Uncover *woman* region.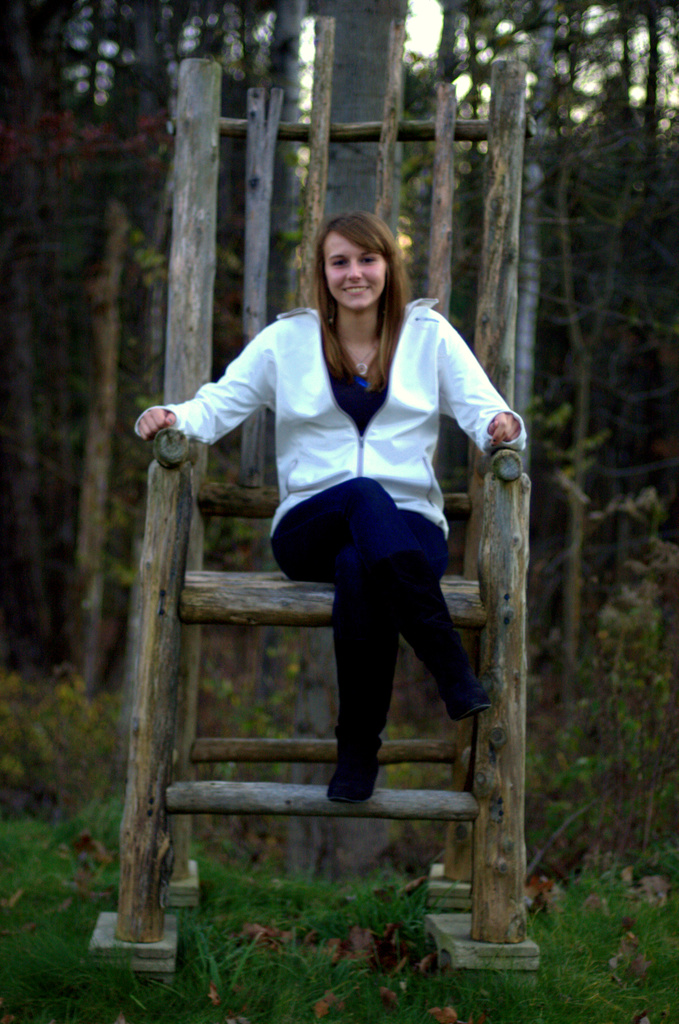
Uncovered: (left=132, top=205, right=528, bottom=844).
